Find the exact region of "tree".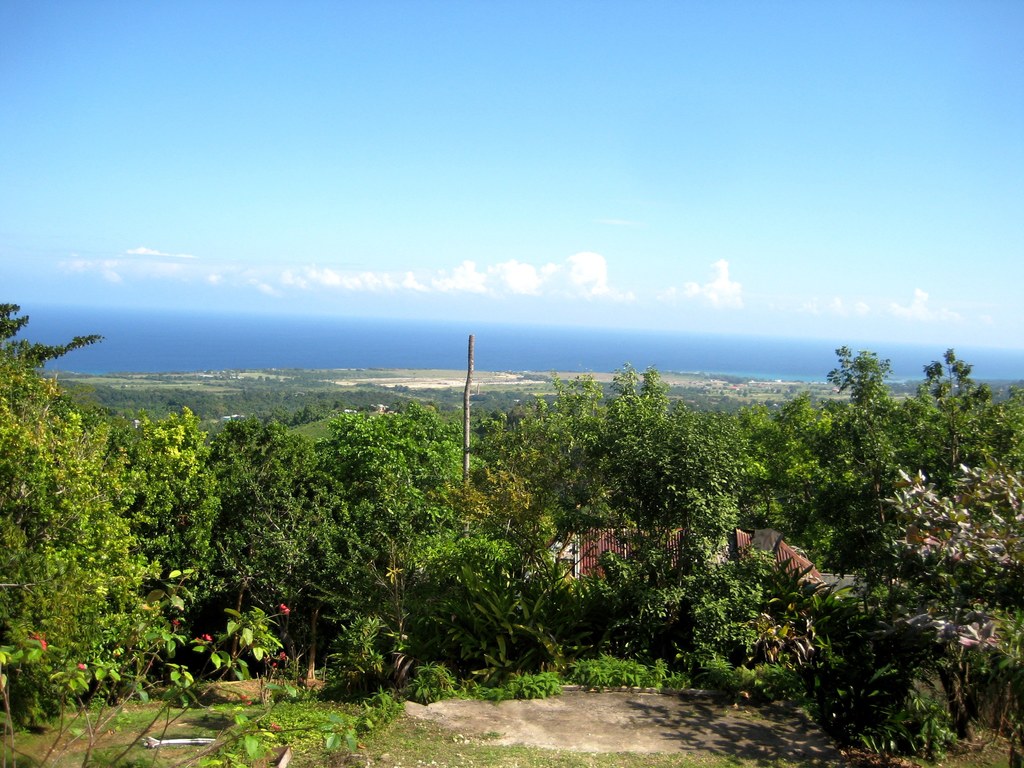
Exact region: (515, 349, 627, 524).
